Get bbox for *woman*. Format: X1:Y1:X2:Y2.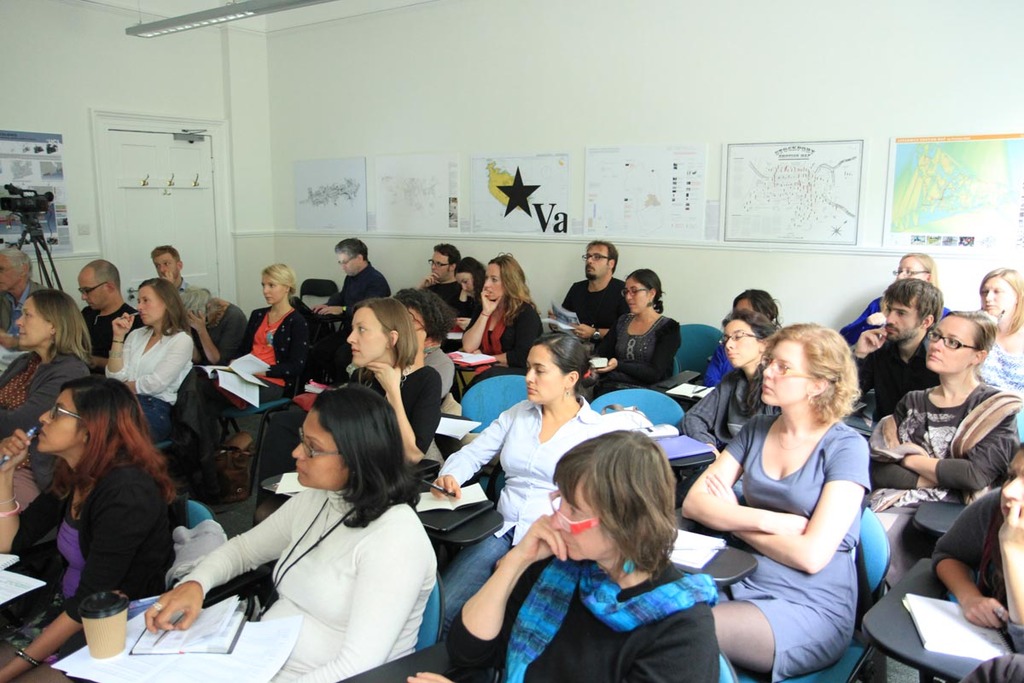
183:265:315:462.
